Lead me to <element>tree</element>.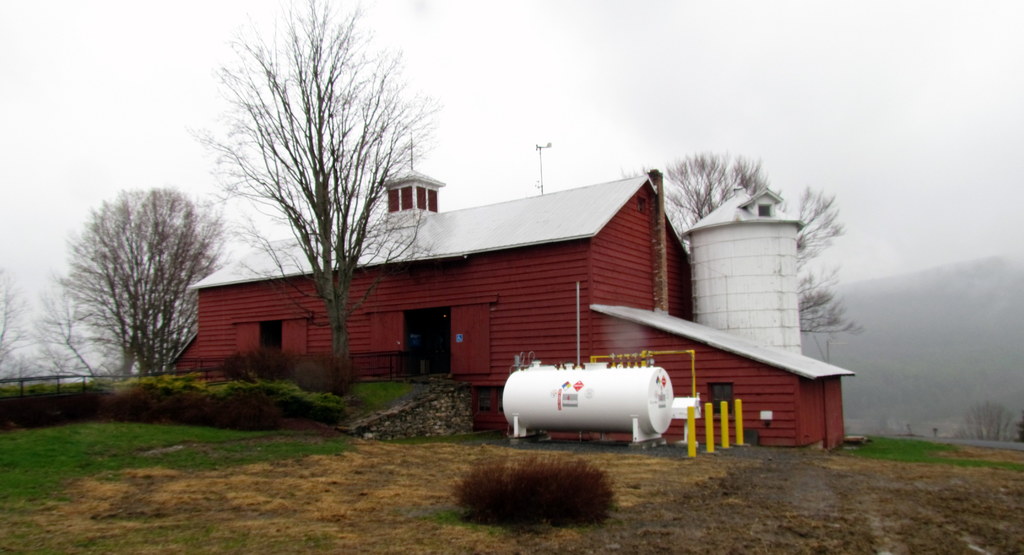
Lead to (x1=958, y1=397, x2=1009, y2=443).
